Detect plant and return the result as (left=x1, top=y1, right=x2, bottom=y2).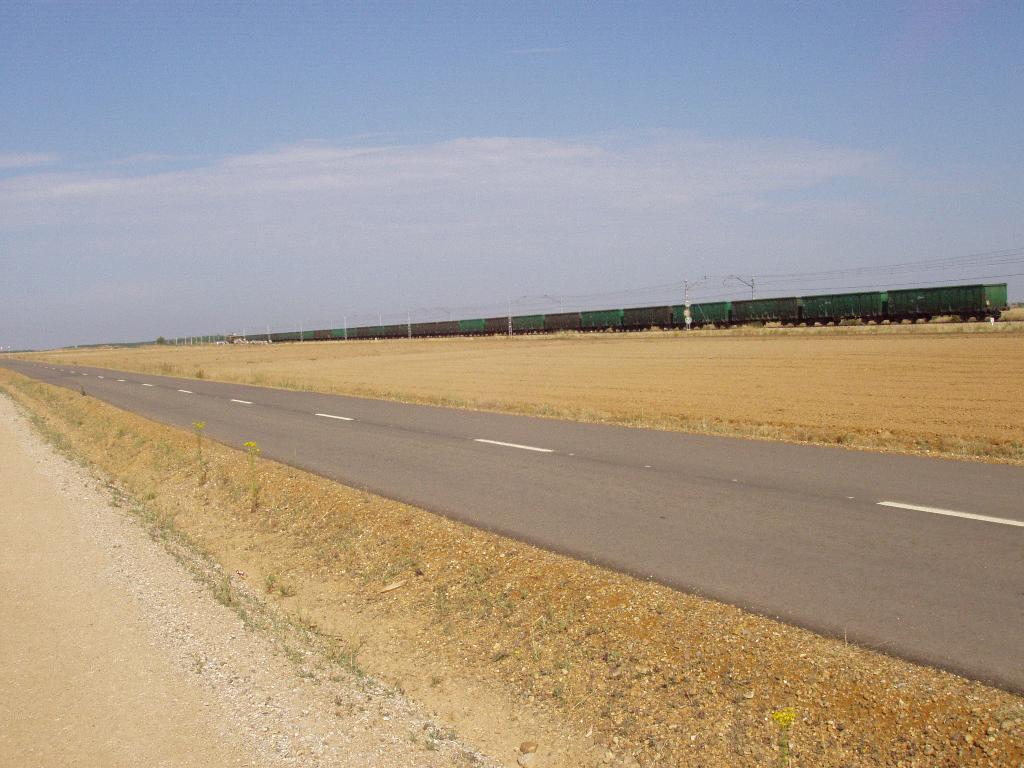
(left=248, top=440, right=262, bottom=508).
